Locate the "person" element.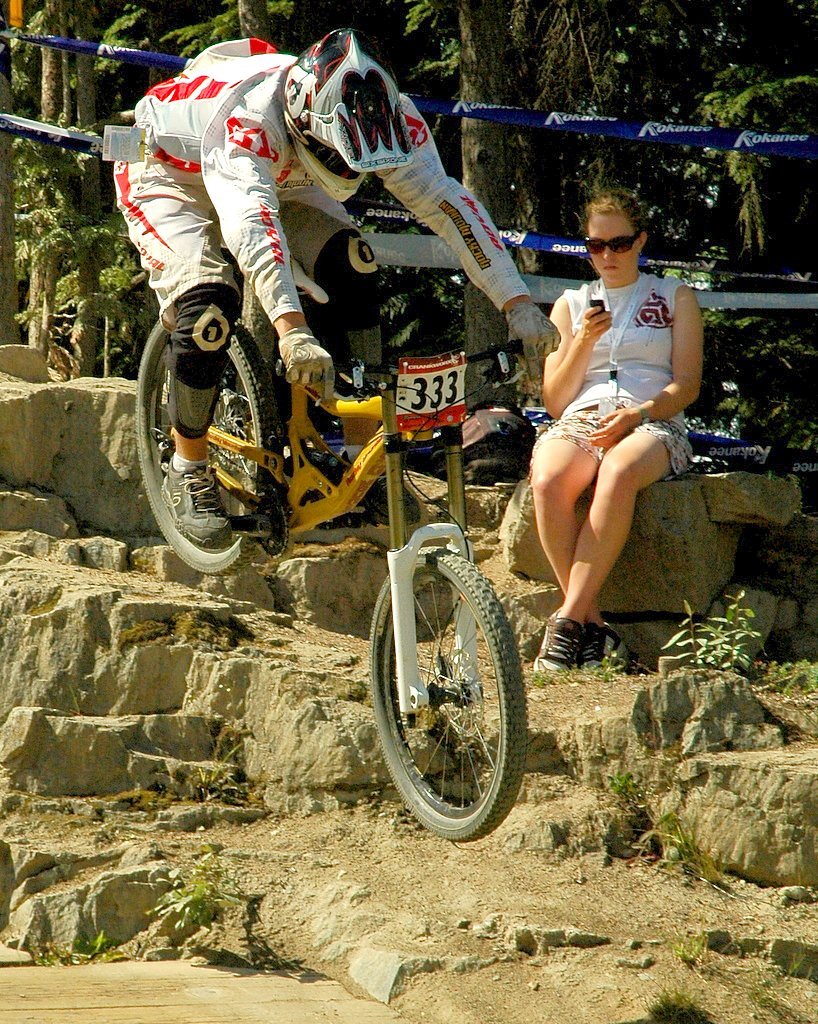
Element bbox: 528:187:707:679.
